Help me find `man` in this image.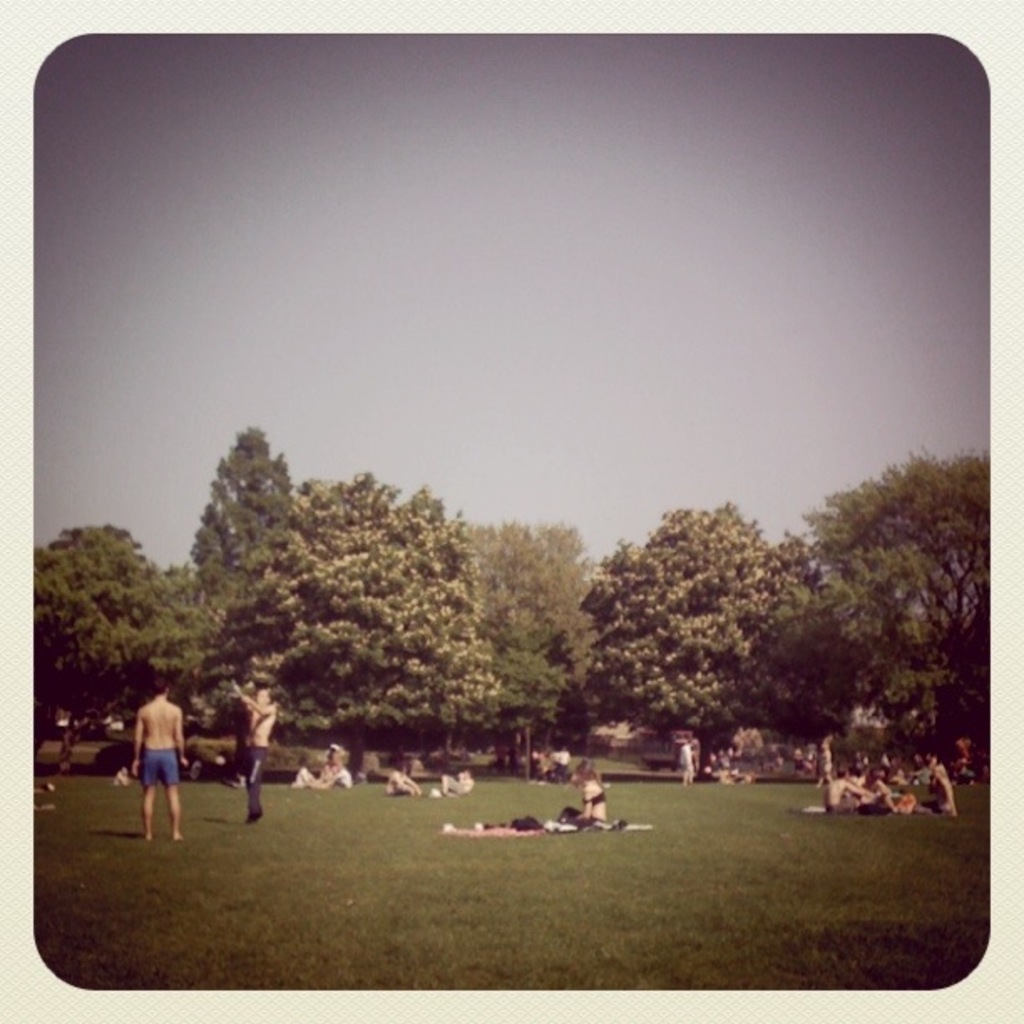
Found it: (683,738,698,788).
